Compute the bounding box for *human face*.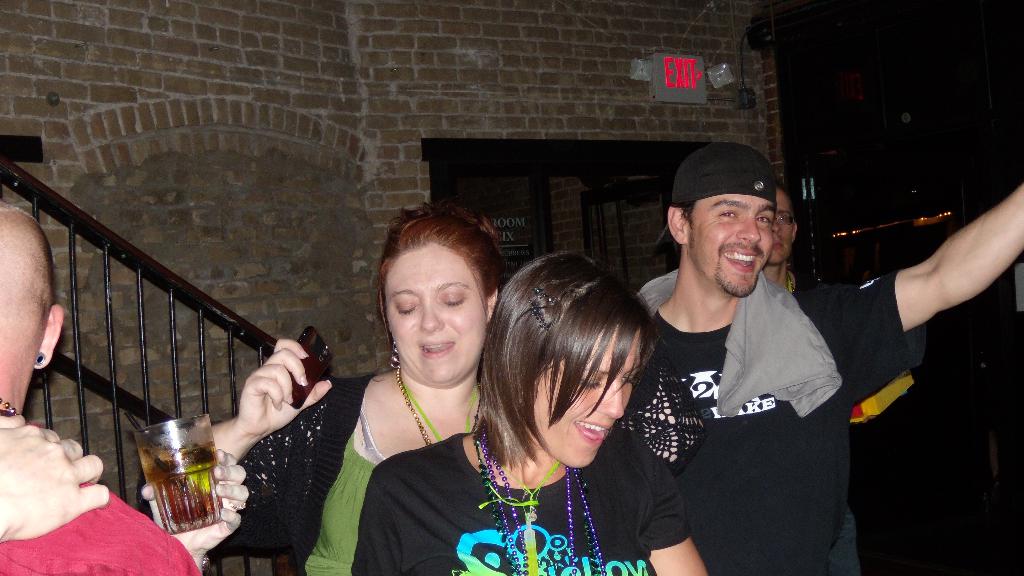
left=383, top=241, right=487, bottom=389.
